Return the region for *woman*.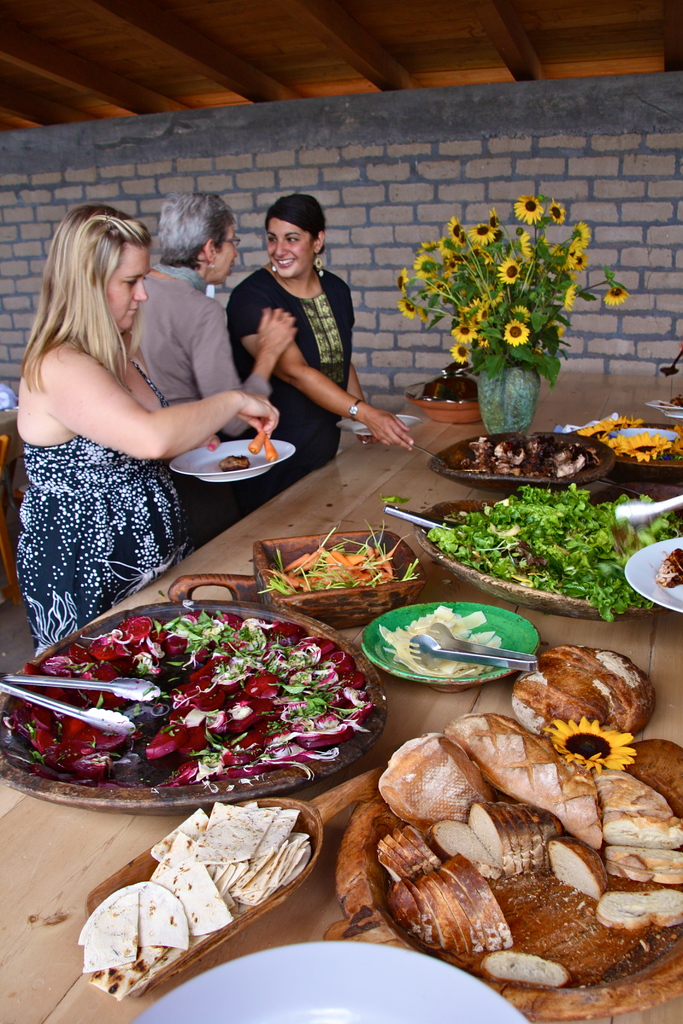
<bbox>138, 192, 293, 550</bbox>.
